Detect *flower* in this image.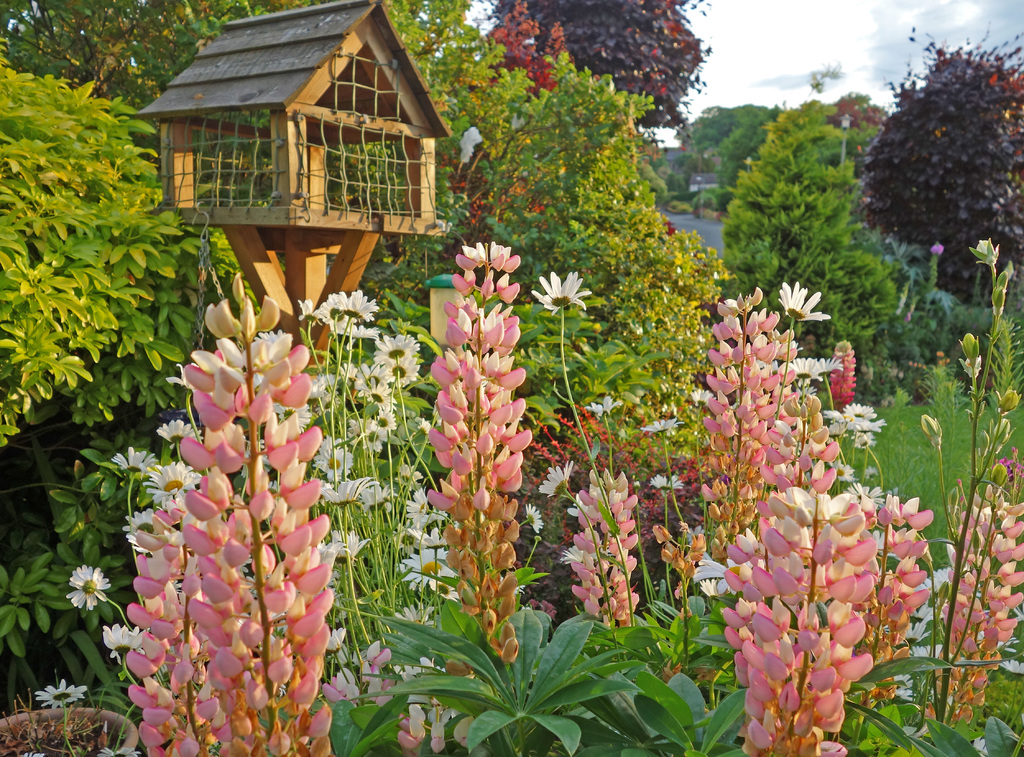
Detection: (x1=100, y1=617, x2=142, y2=649).
